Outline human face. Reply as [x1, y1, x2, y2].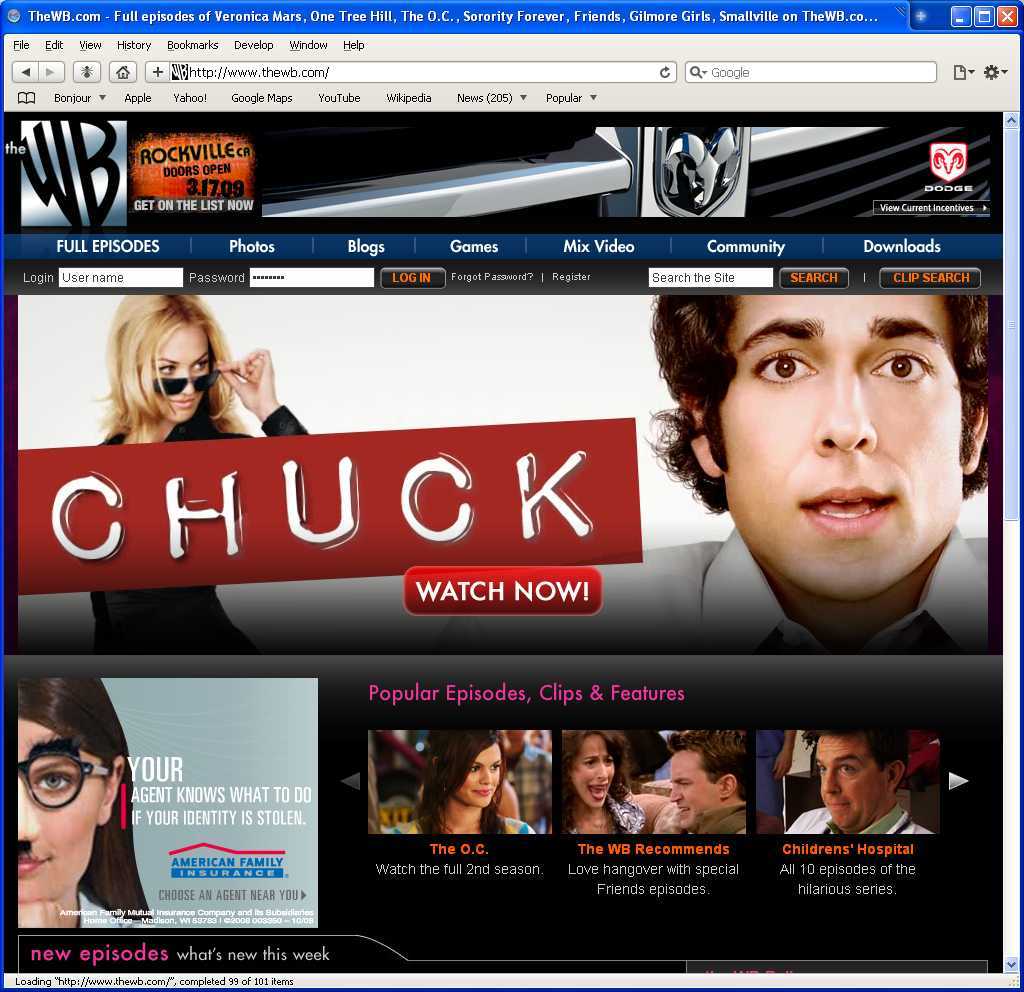
[572, 729, 615, 812].
